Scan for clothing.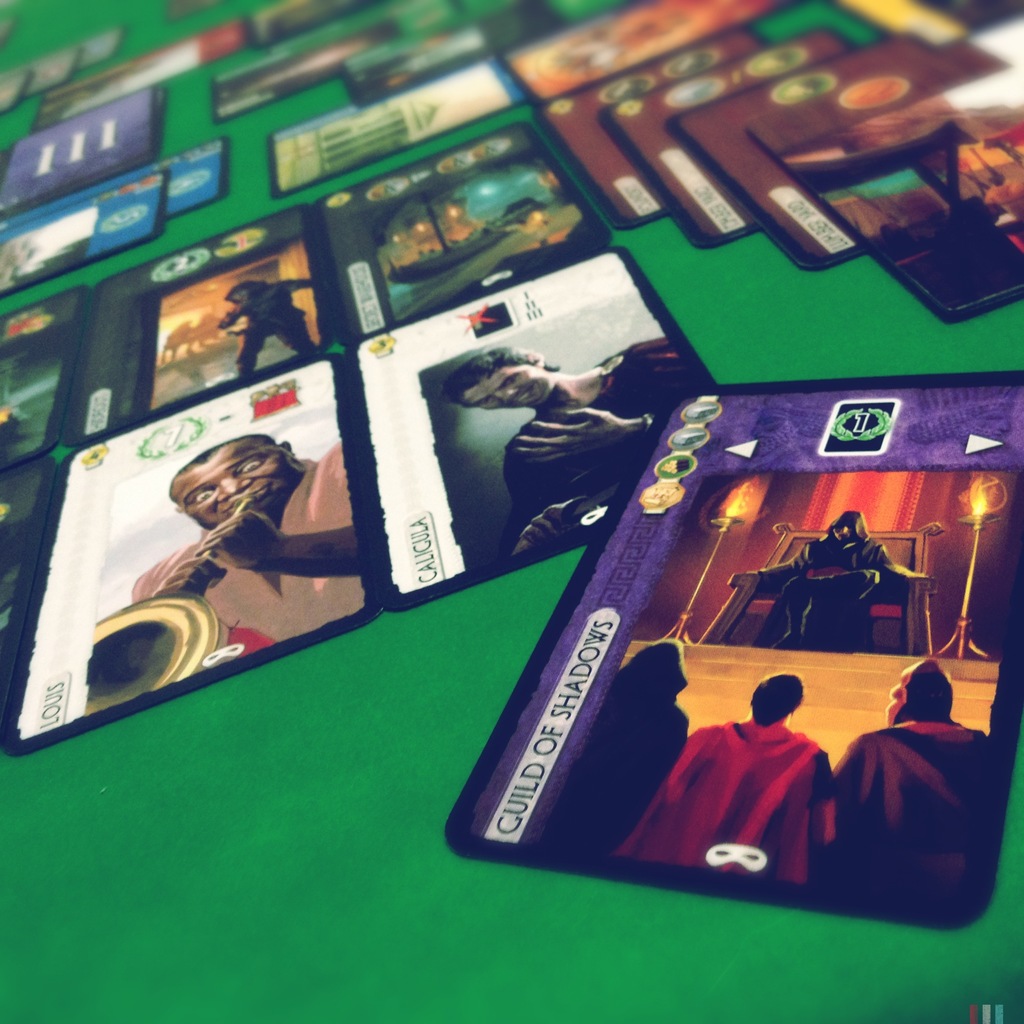
Scan result: [493,349,713,552].
